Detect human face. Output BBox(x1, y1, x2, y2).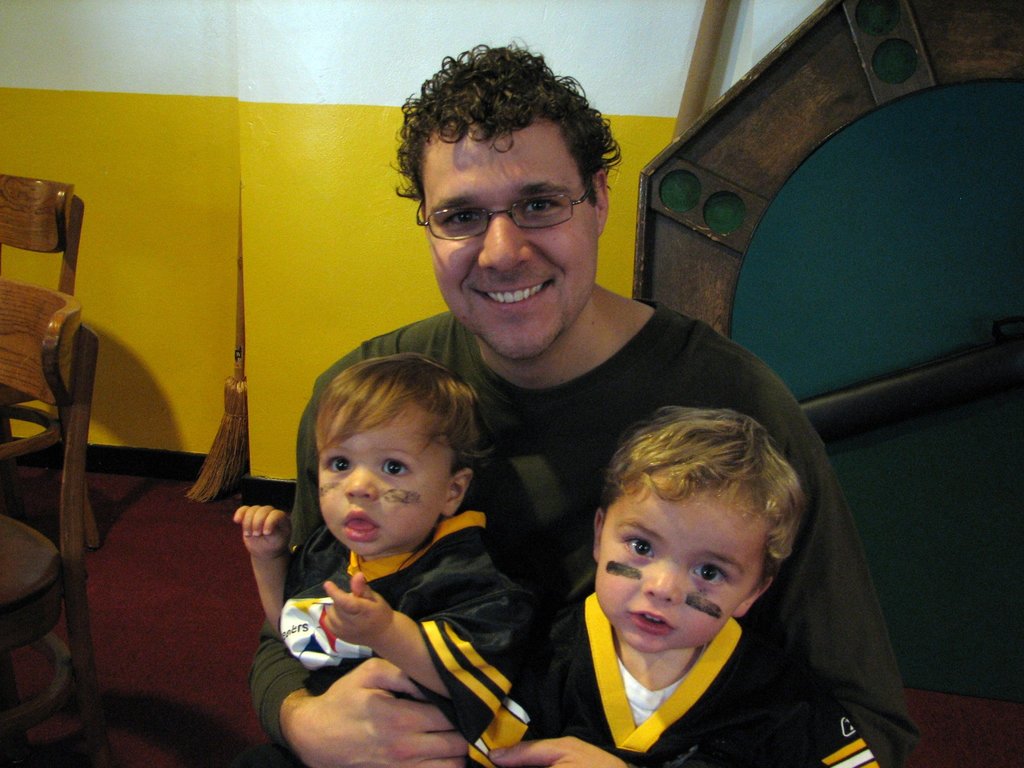
BBox(420, 118, 596, 360).
